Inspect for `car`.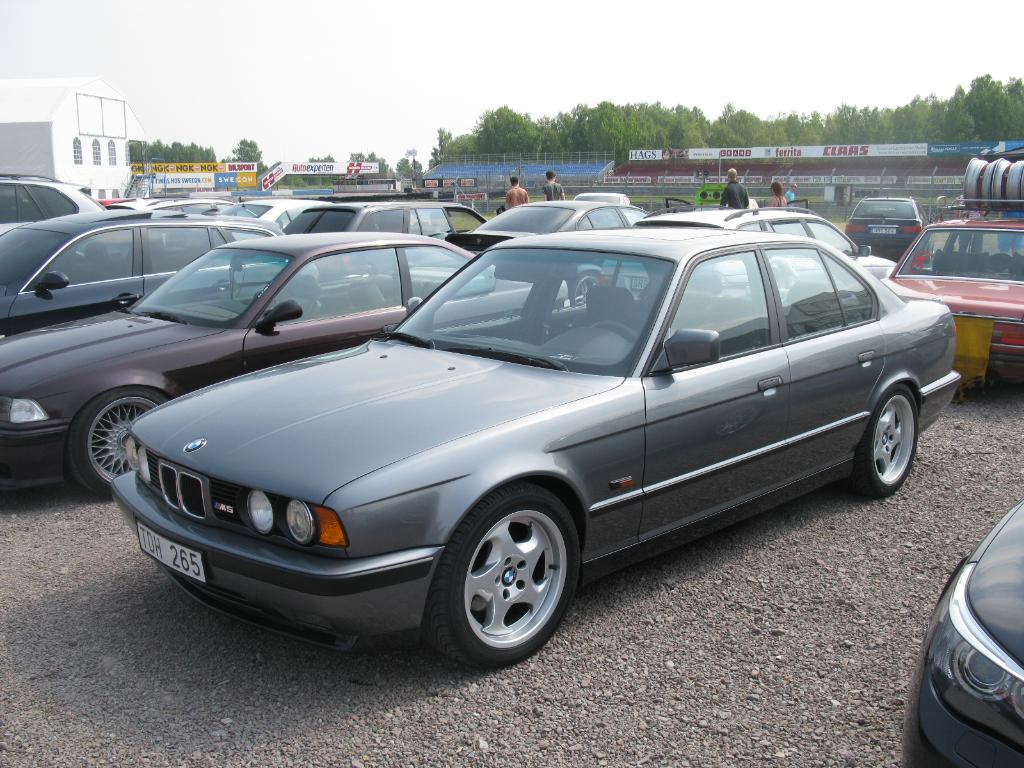
Inspection: rect(902, 496, 1023, 767).
